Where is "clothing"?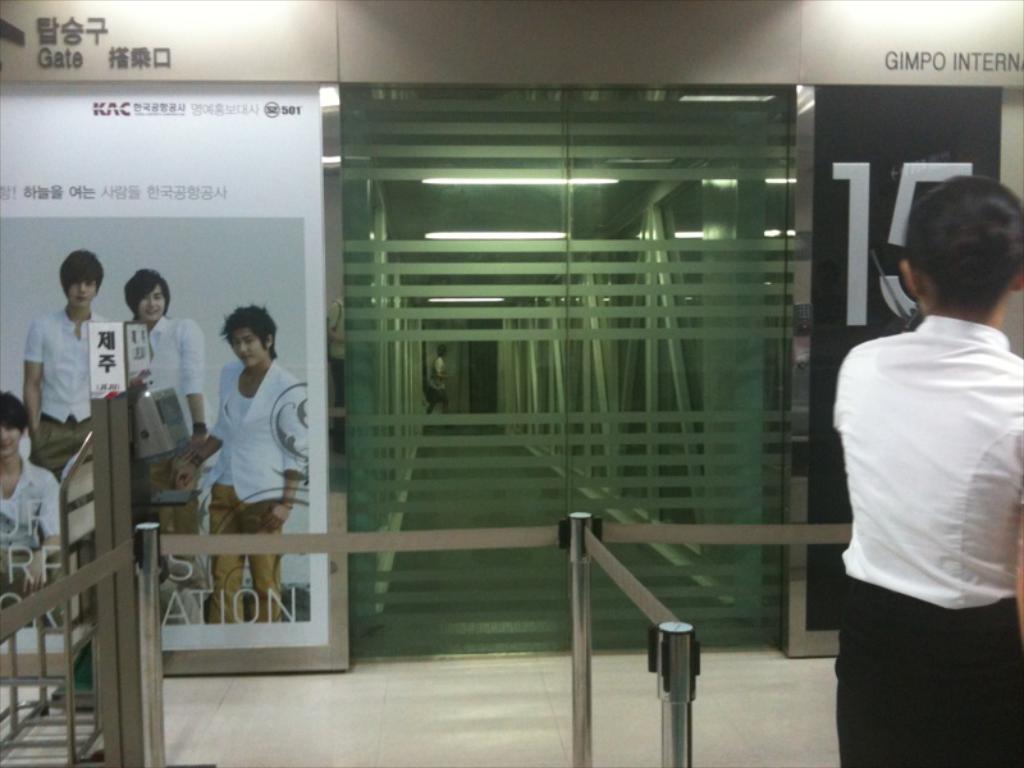
{"x1": 129, "y1": 310, "x2": 195, "y2": 567}.
